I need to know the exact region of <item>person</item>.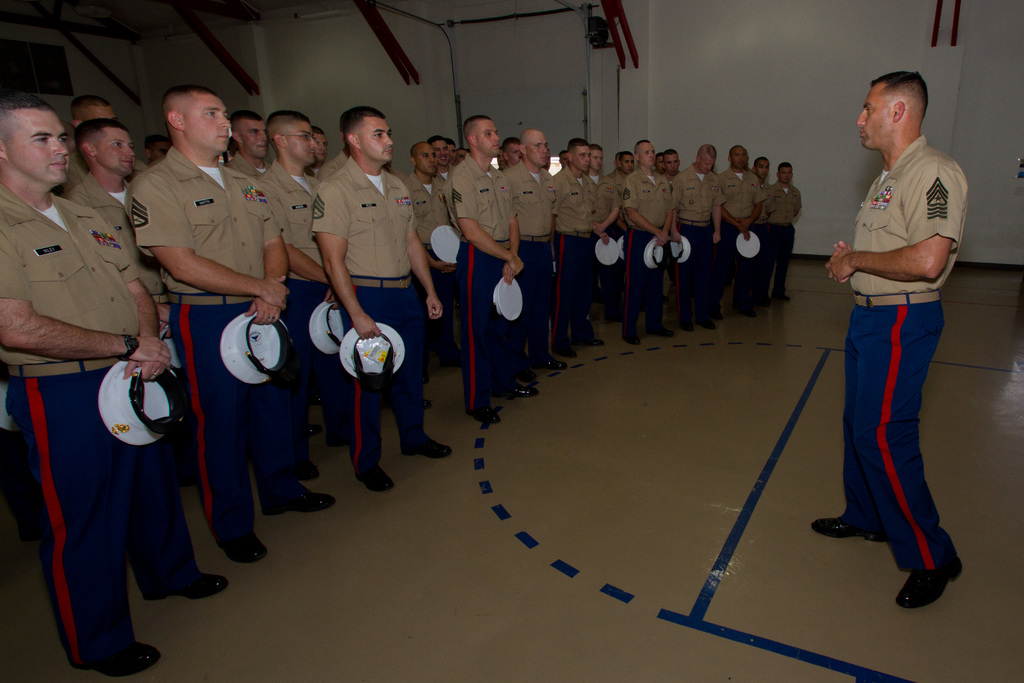
Region: x1=0, y1=86, x2=170, y2=682.
